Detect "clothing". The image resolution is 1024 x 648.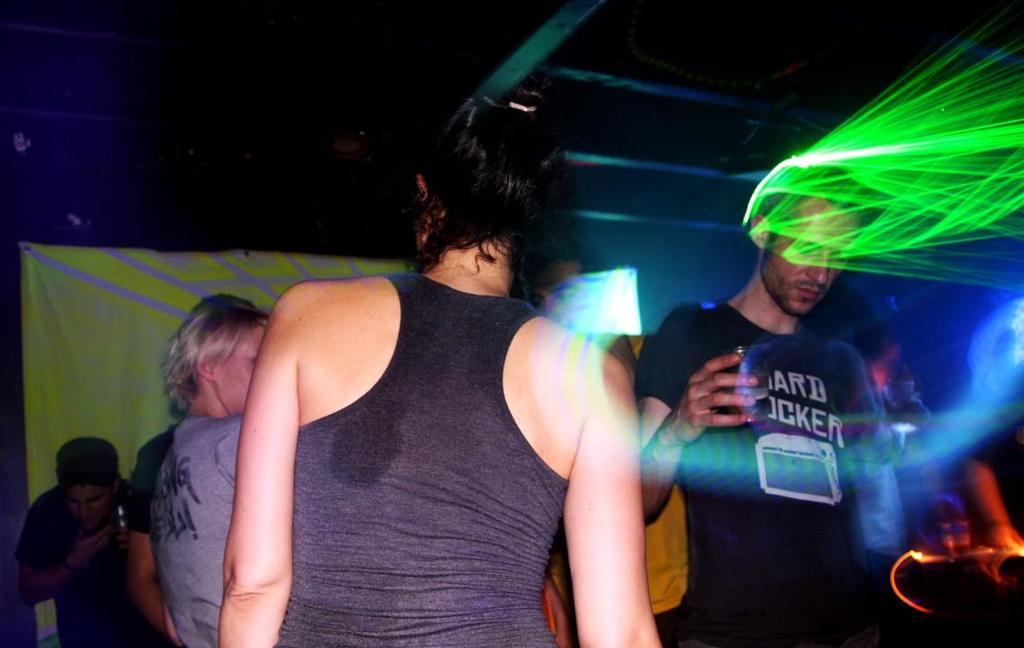
<box>597,327,684,611</box>.
